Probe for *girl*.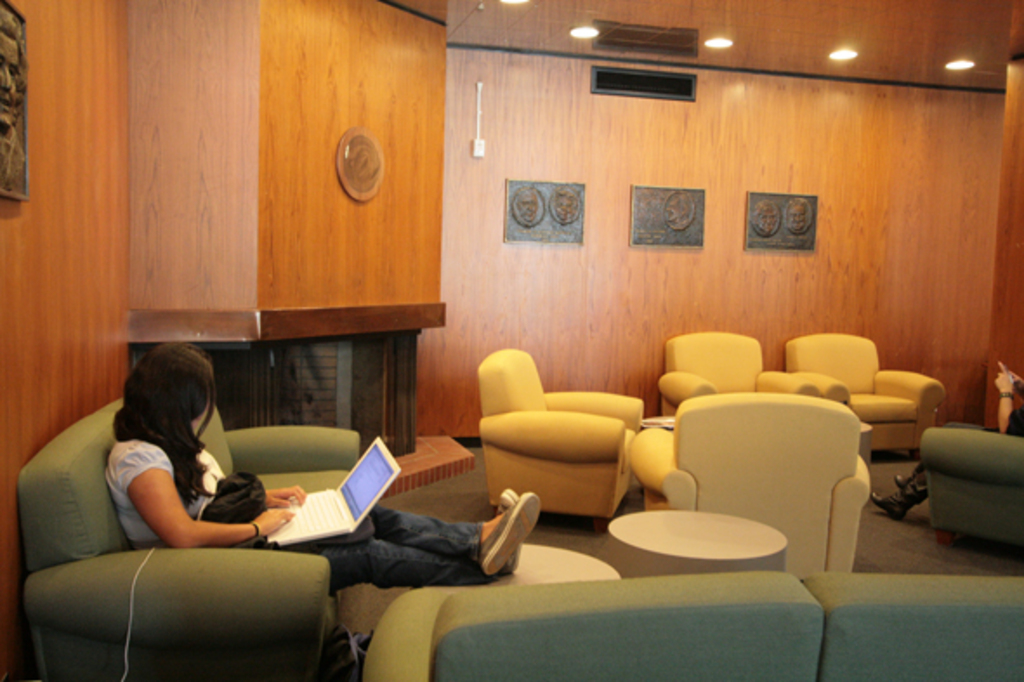
Probe result: 106, 335, 538, 587.
